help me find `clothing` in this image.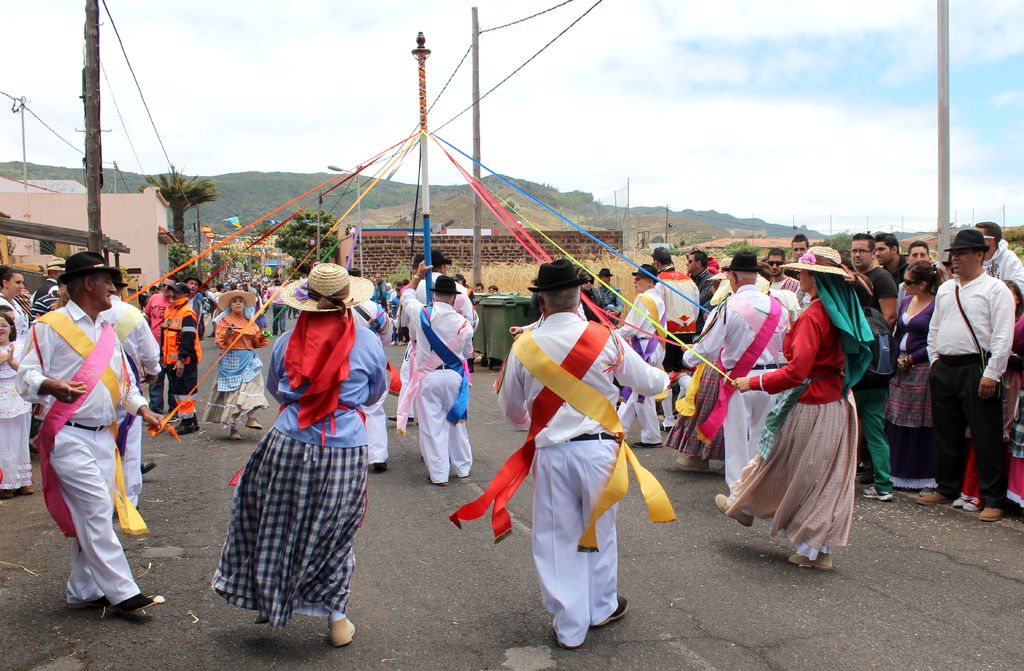
Found it: (x1=929, y1=358, x2=1000, y2=498).
